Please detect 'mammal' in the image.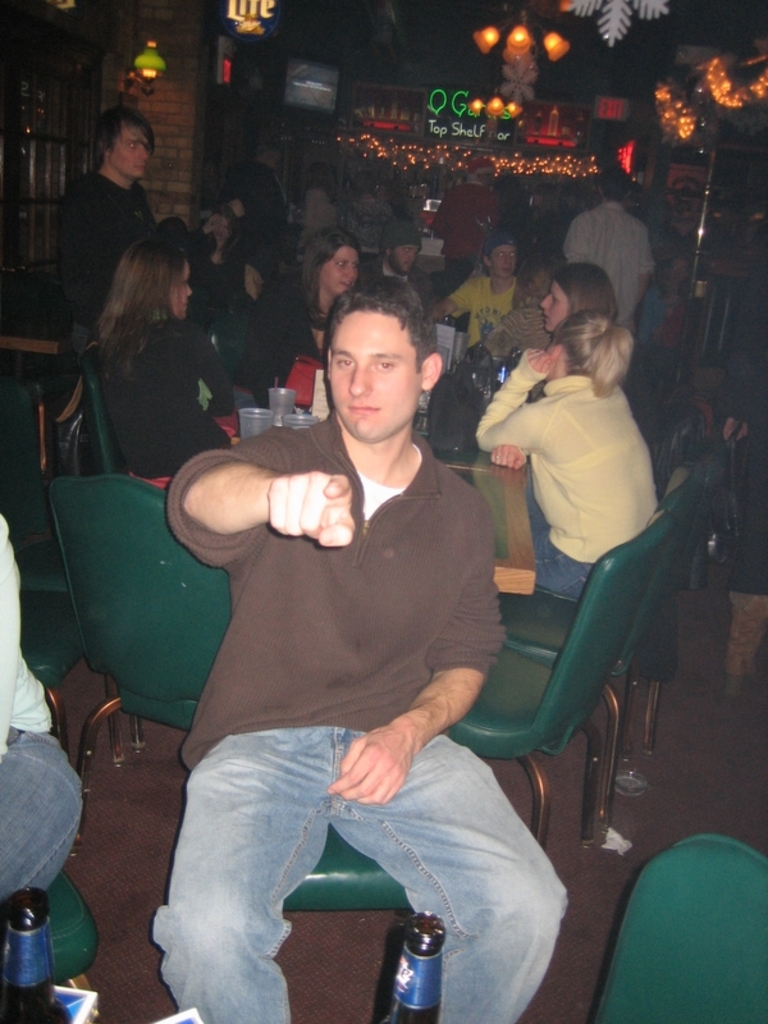
<box>184,196,244,332</box>.
